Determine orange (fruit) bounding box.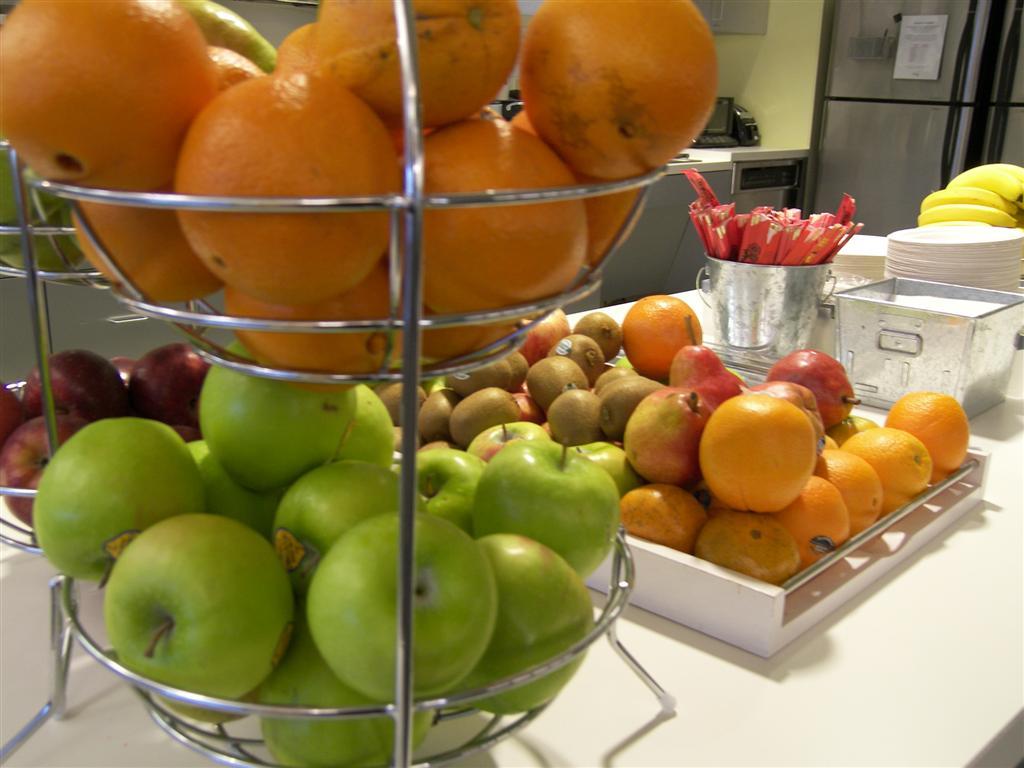
Determined: {"left": 780, "top": 476, "right": 839, "bottom": 567}.
